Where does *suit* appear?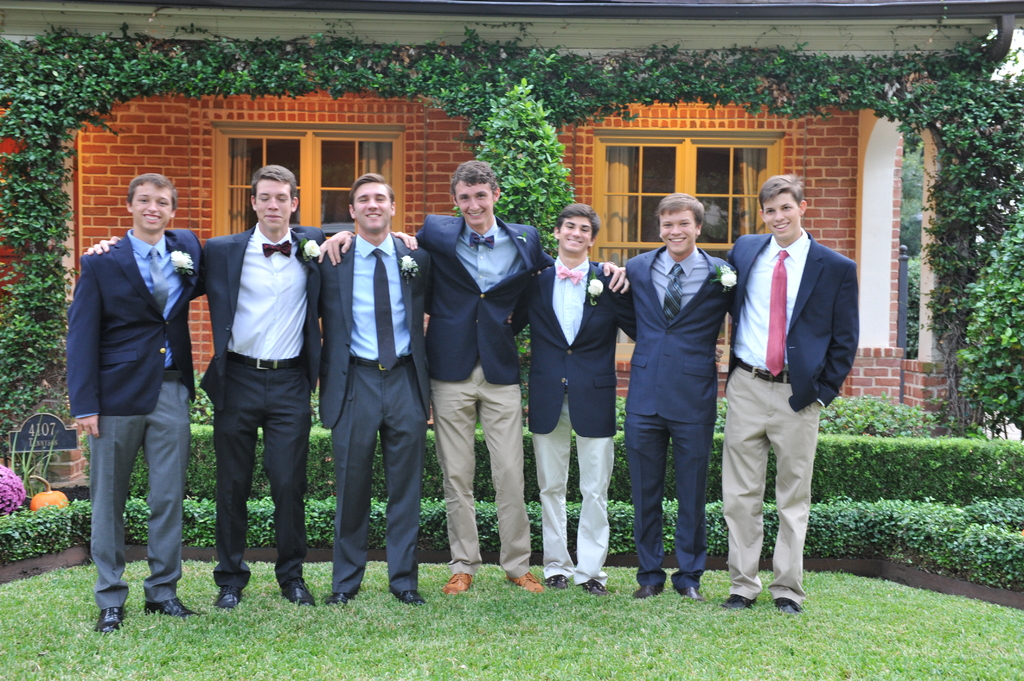
Appears at x1=416 y1=212 x2=563 y2=578.
